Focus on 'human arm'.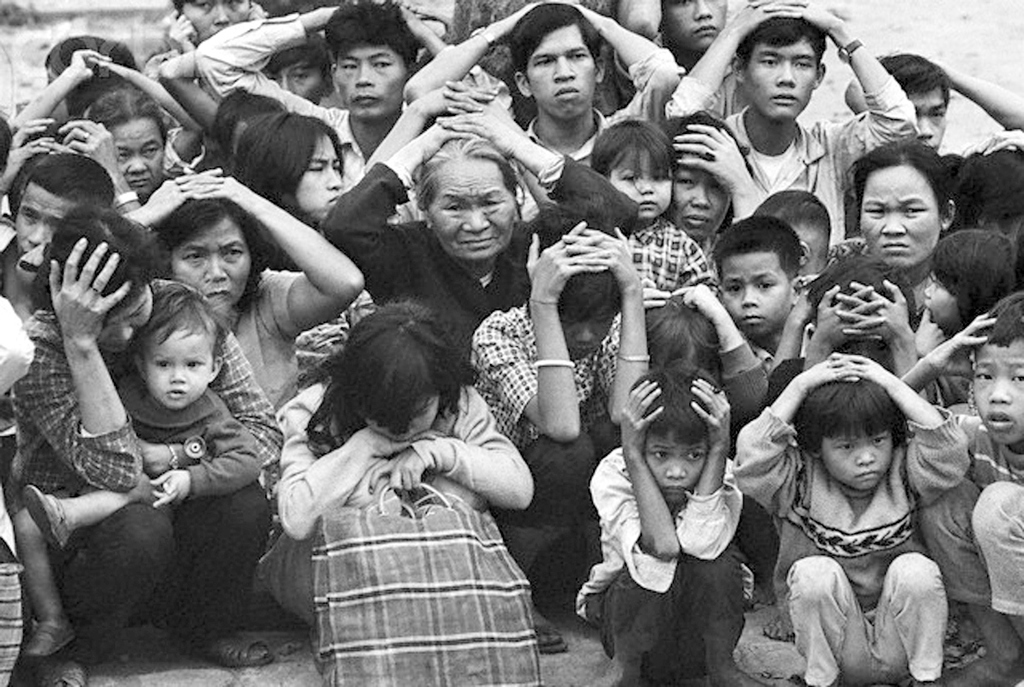
Focused at 898, 305, 998, 397.
